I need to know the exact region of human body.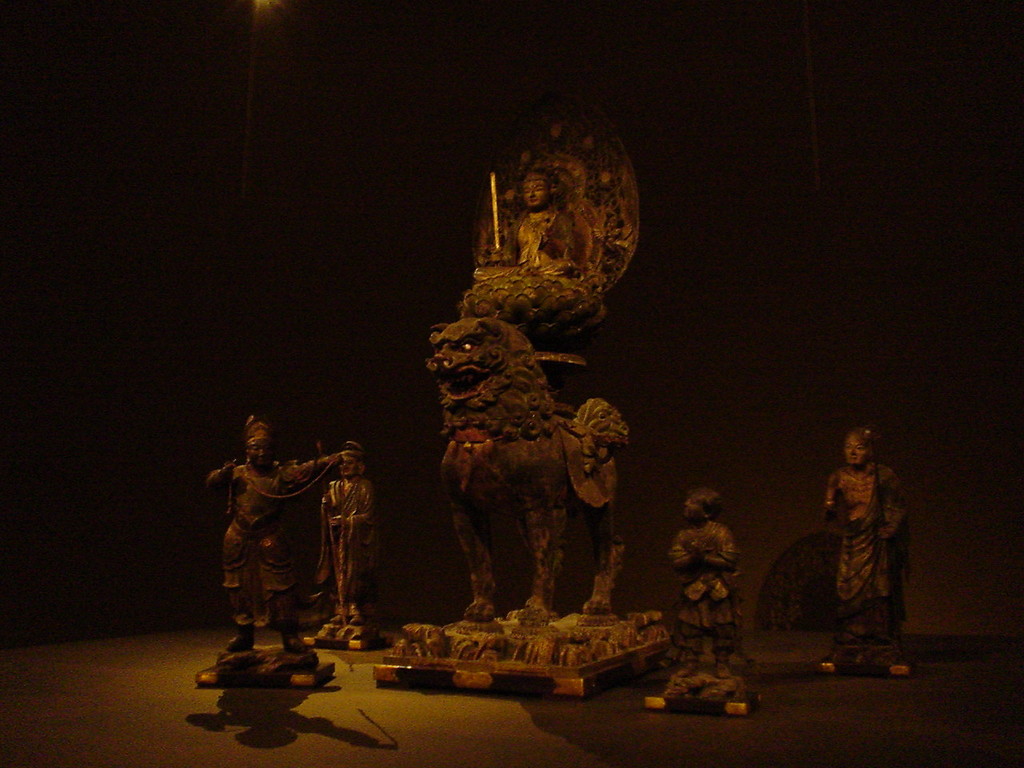
Region: detection(318, 438, 371, 628).
